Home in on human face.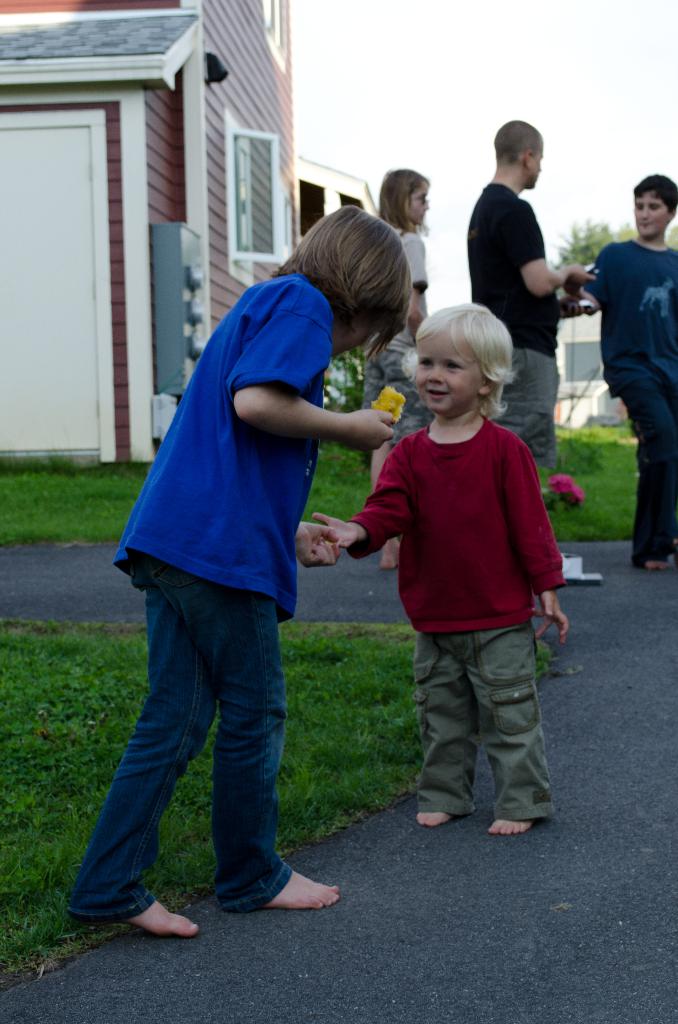
Homed in at left=635, top=190, right=674, bottom=236.
